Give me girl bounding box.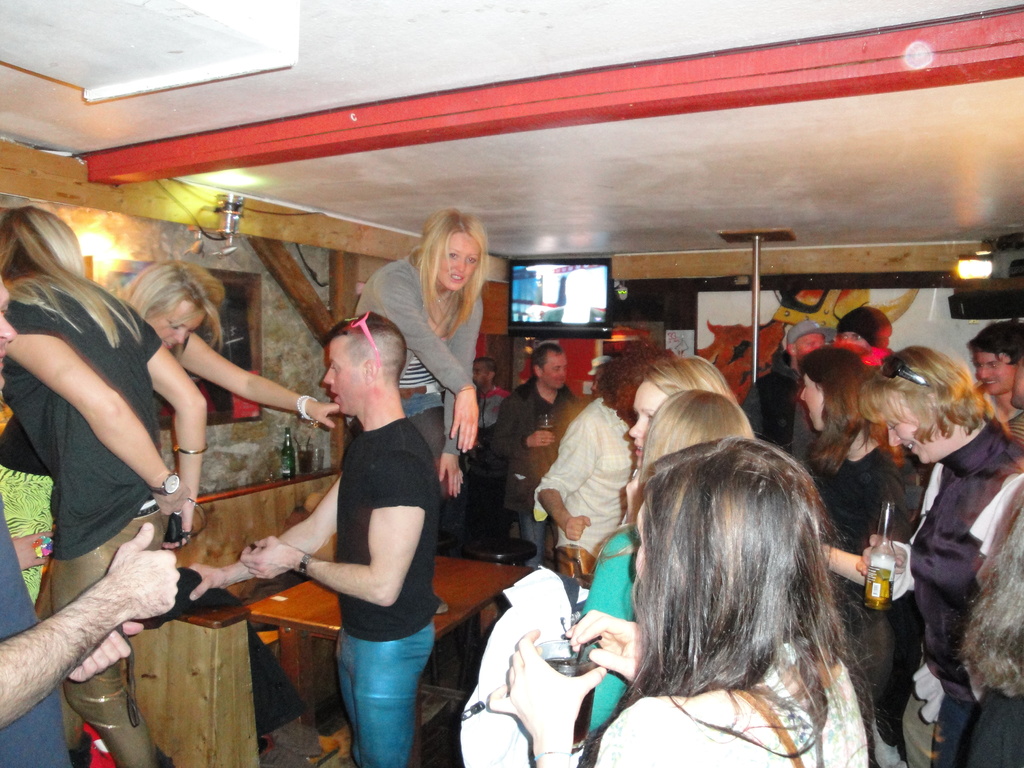
<bbox>565, 351, 739, 714</bbox>.
